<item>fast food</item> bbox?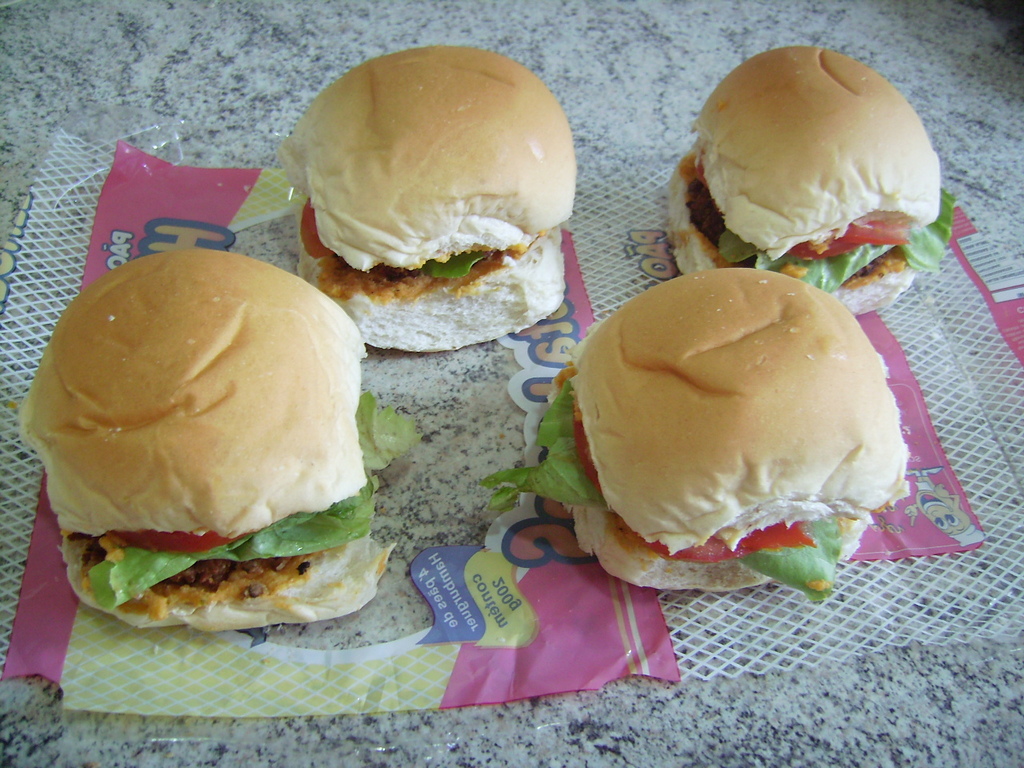
box=[486, 266, 914, 594]
